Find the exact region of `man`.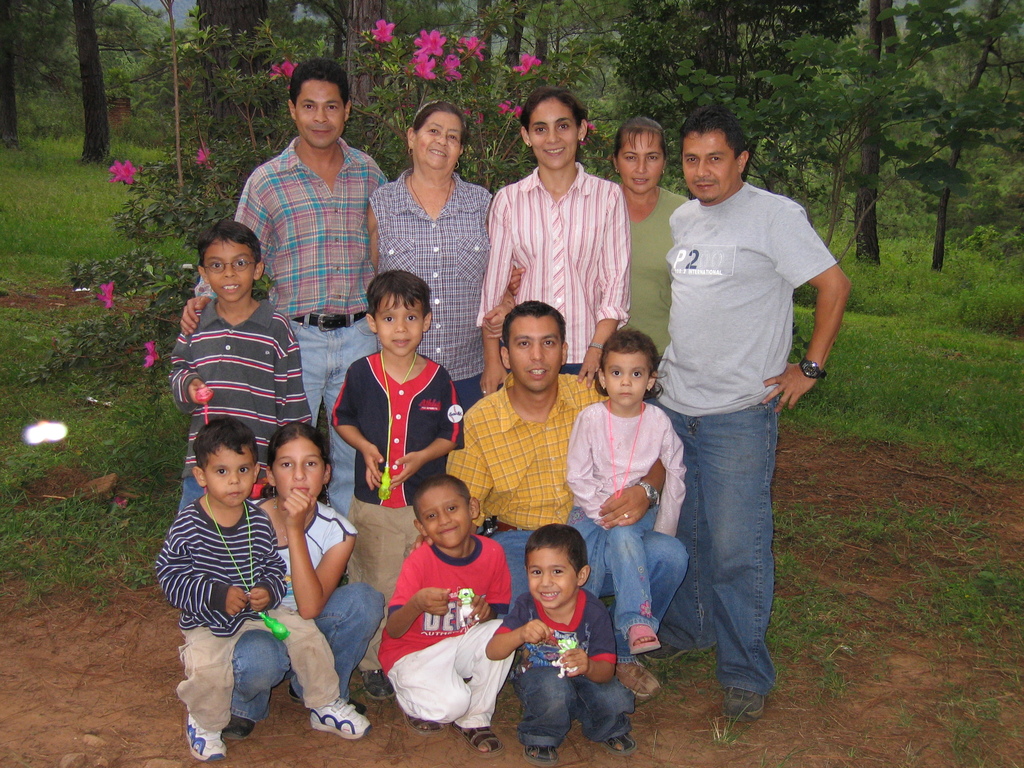
Exact region: <box>634,103,852,721</box>.
